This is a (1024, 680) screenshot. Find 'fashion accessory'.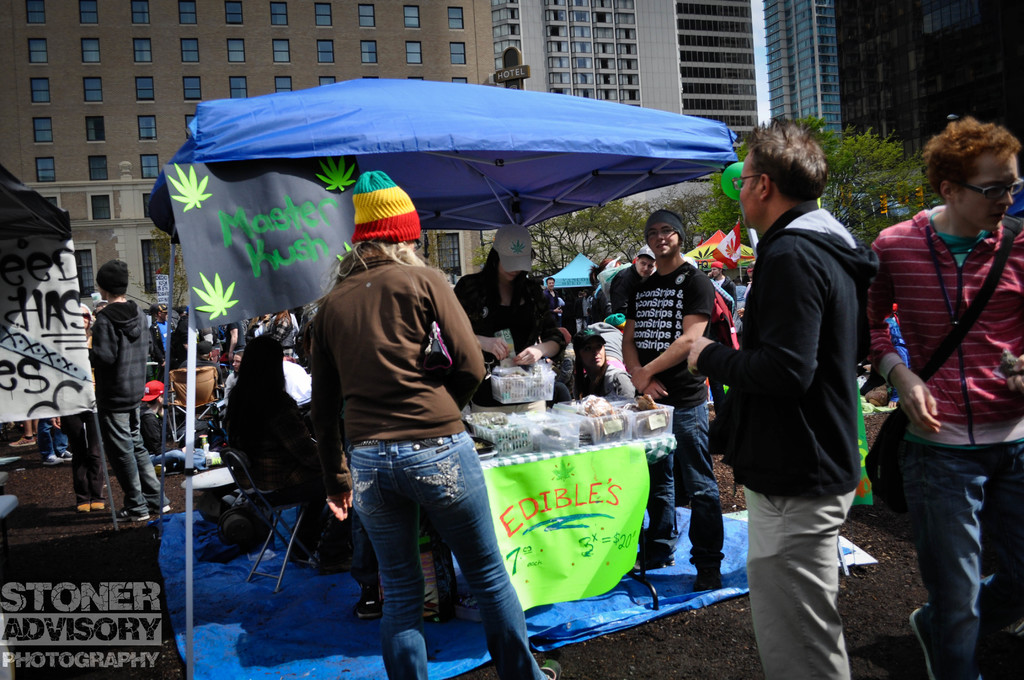
Bounding box: [x1=570, y1=328, x2=607, y2=348].
